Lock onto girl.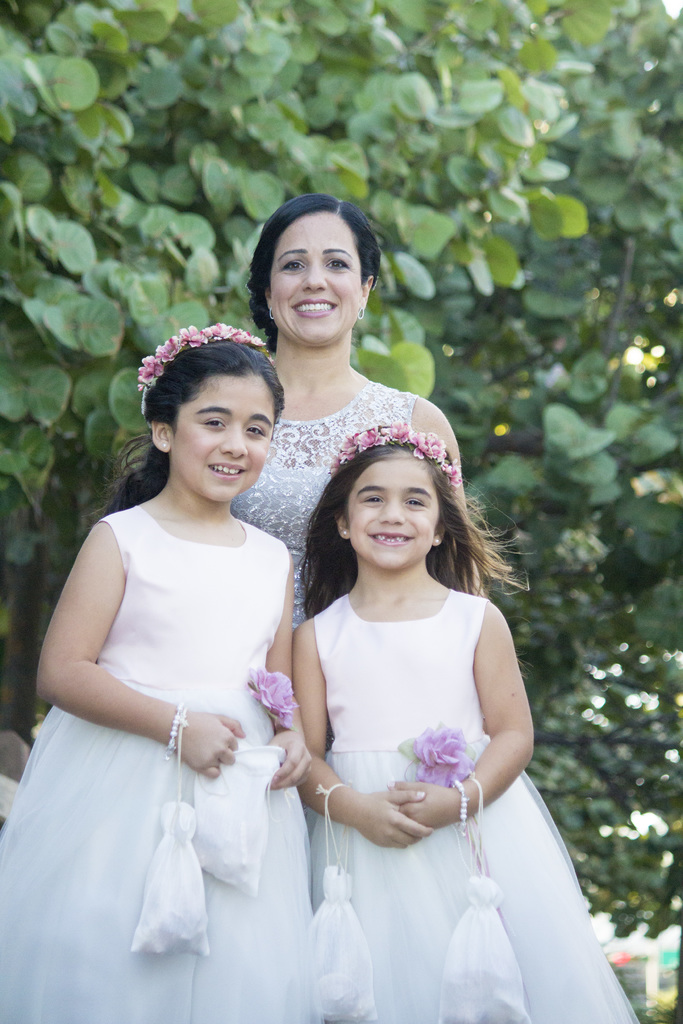
Locked: [x1=0, y1=323, x2=306, y2=1023].
